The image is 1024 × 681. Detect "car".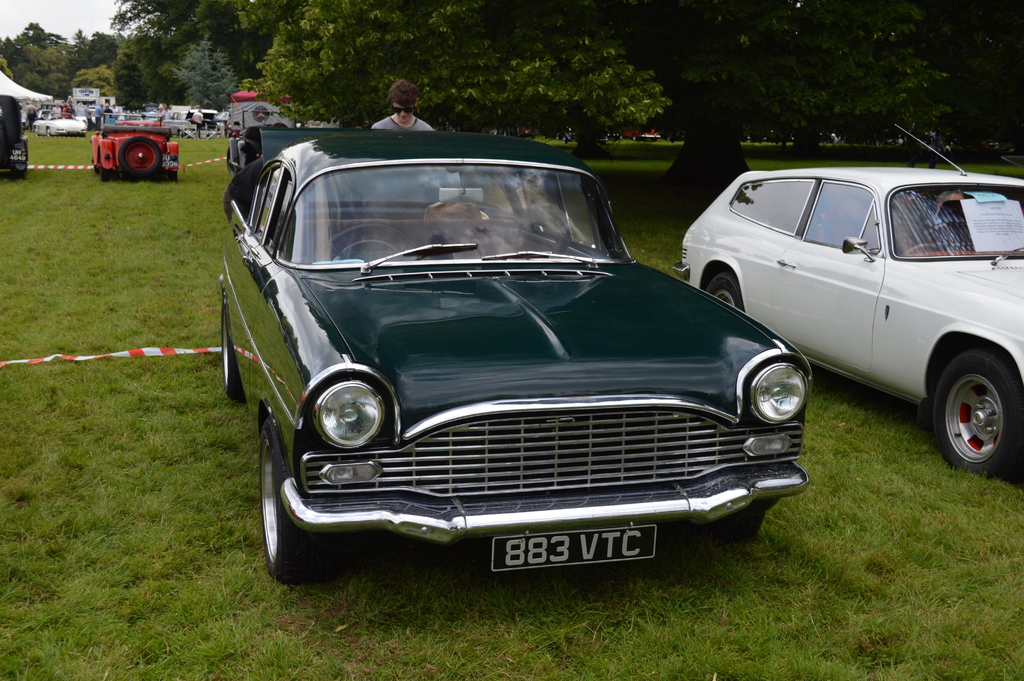
Detection: 673,122,1023,474.
